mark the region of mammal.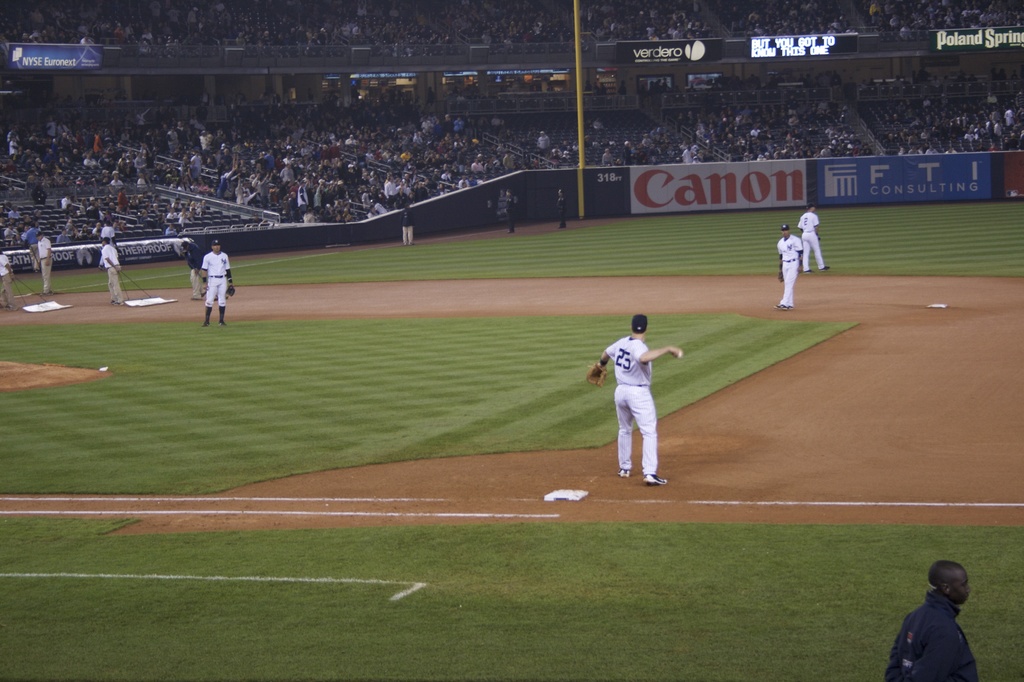
Region: detection(607, 318, 675, 489).
